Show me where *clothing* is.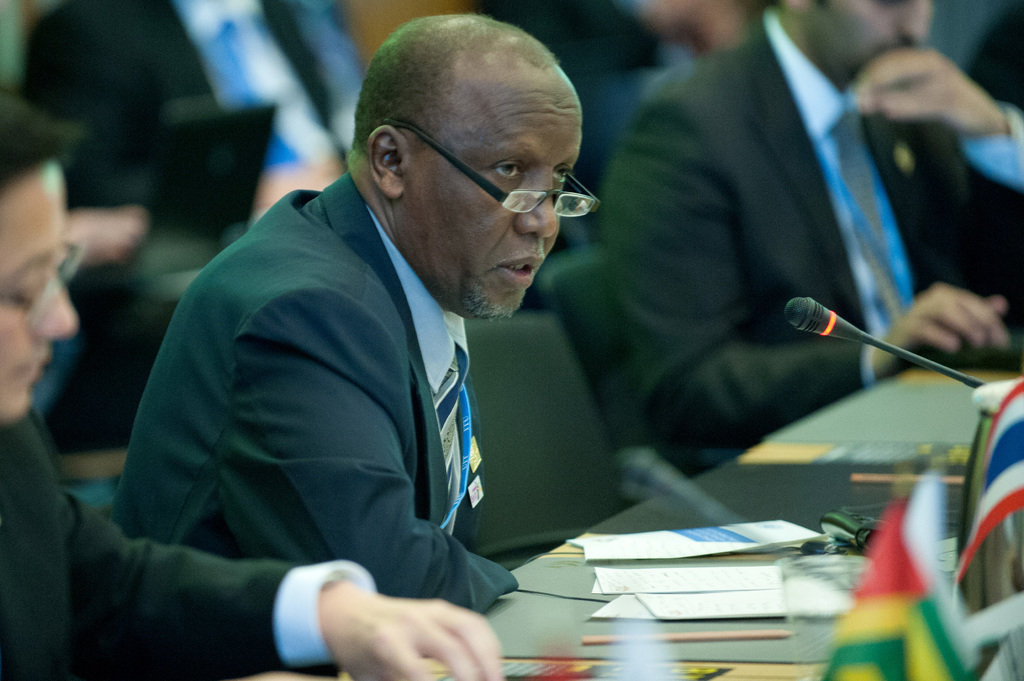
*clothing* is at x1=112, y1=168, x2=523, y2=615.
